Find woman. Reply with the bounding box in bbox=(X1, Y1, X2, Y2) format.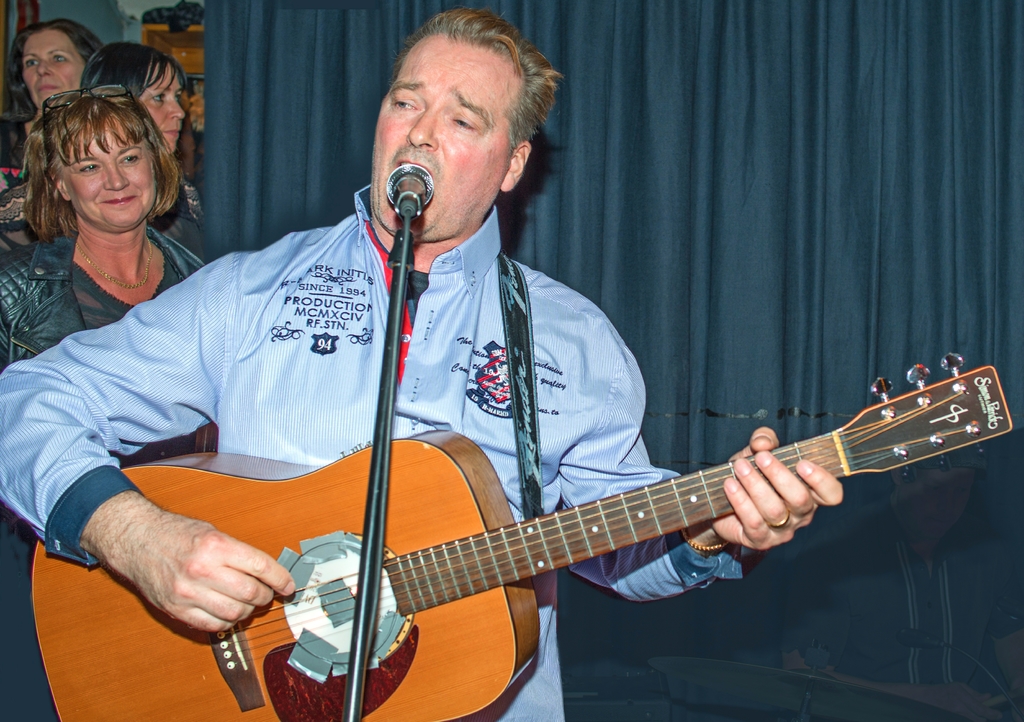
bbox=(82, 44, 202, 255).
